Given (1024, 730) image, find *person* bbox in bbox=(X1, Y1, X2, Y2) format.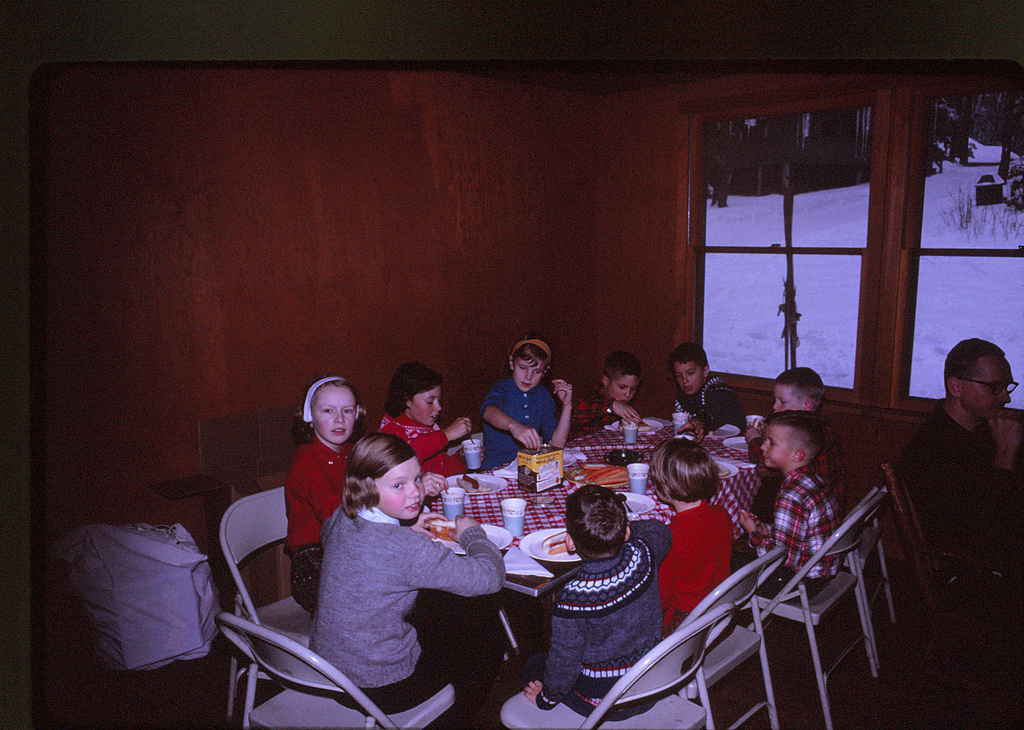
bbox=(561, 356, 640, 444).
